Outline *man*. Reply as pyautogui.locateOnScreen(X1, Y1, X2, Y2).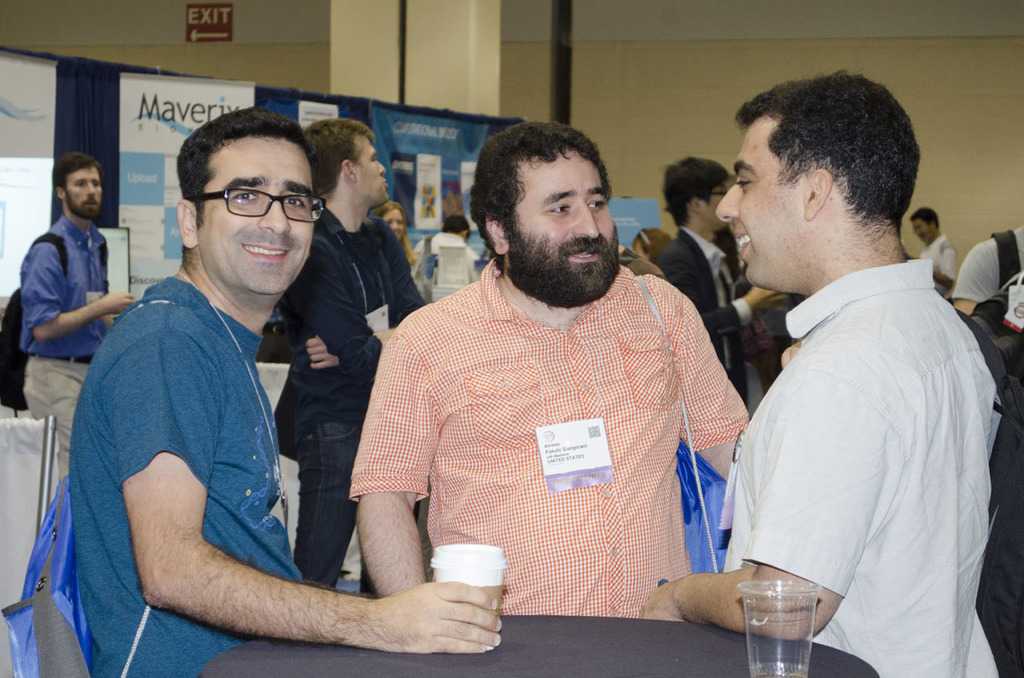
pyautogui.locateOnScreen(345, 119, 742, 603).
